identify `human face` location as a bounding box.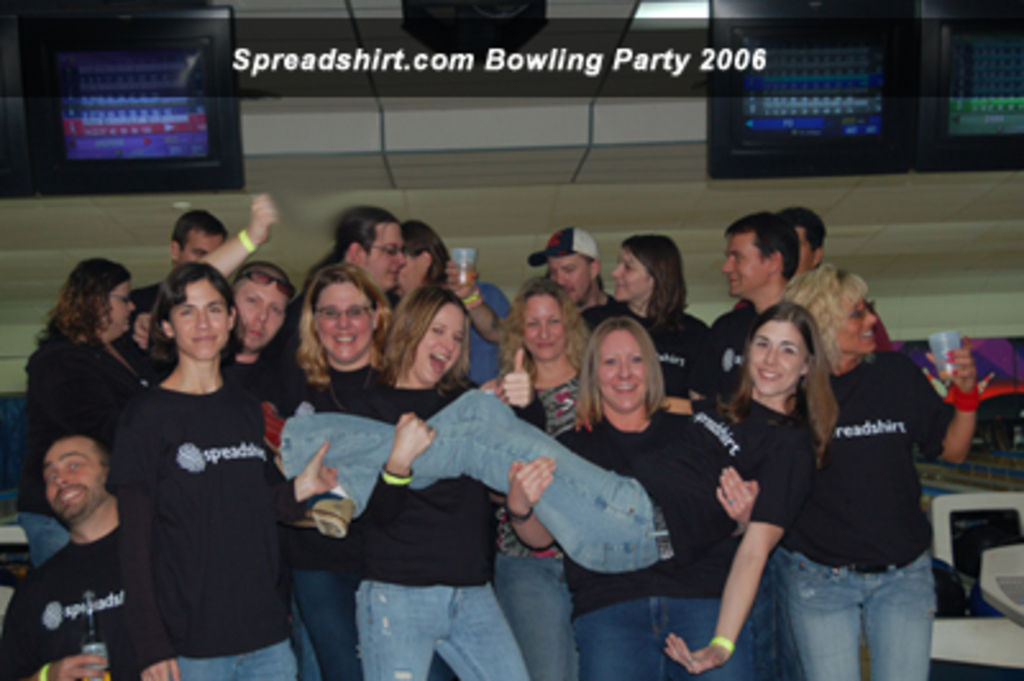
{"left": 236, "top": 284, "right": 289, "bottom": 351}.
